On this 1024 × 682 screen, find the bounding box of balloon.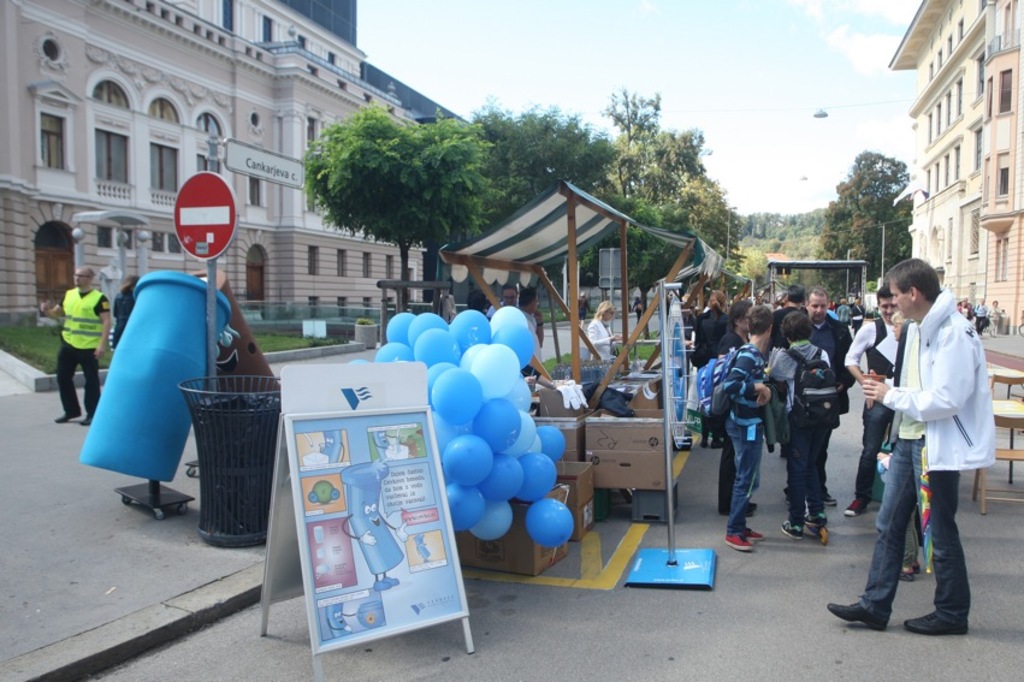
Bounding box: {"left": 499, "top": 408, "right": 538, "bottom": 457}.
